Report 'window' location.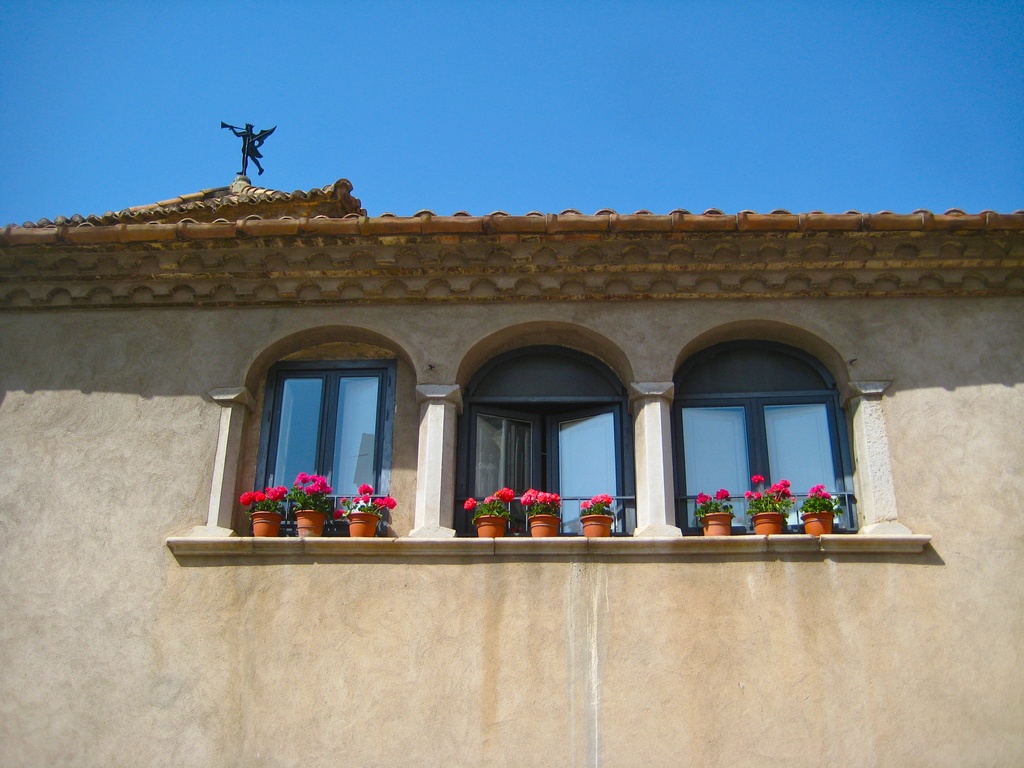
Report: select_region(247, 357, 401, 532).
